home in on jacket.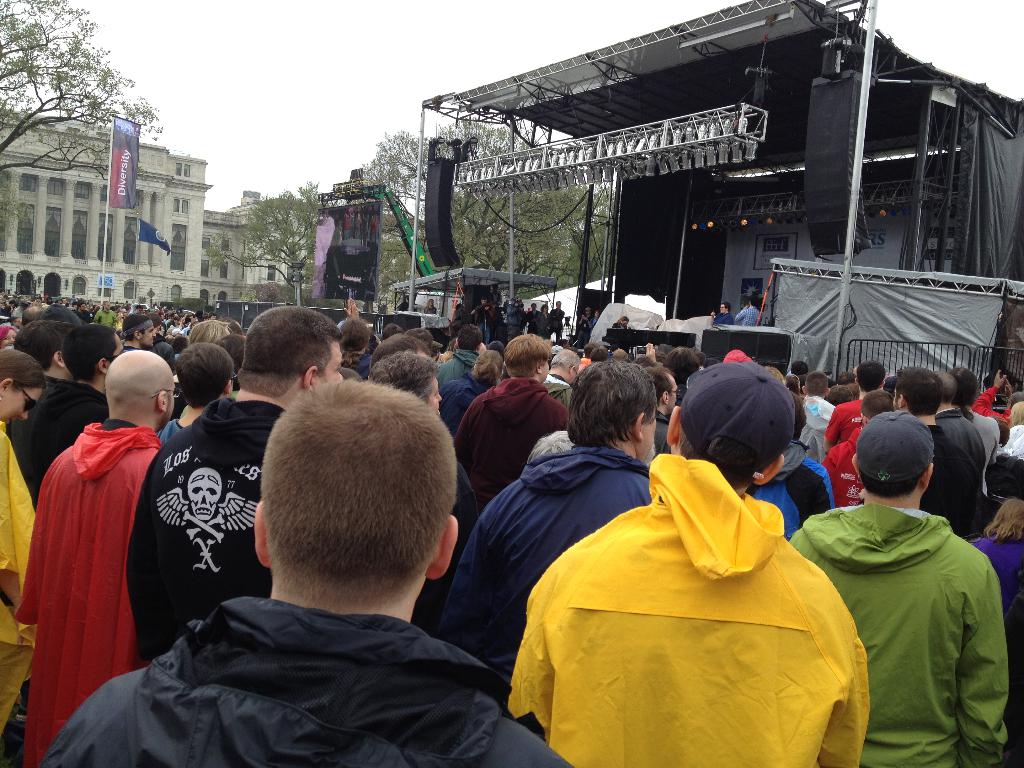
Homed in at 439, 445, 646, 739.
